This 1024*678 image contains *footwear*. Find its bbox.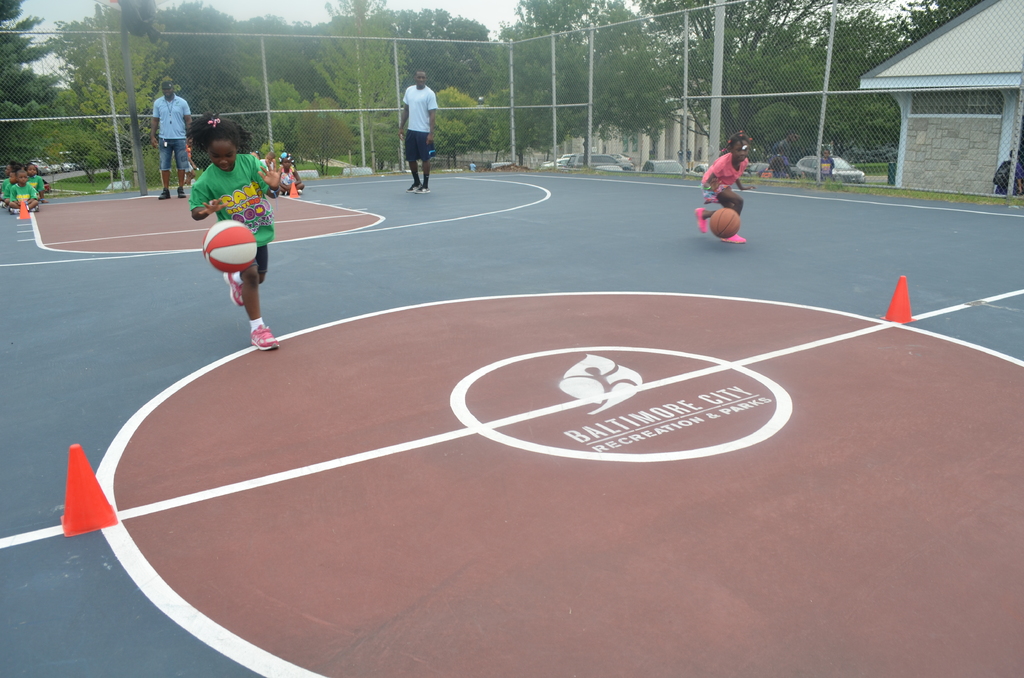
region(159, 185, 169, 201).
